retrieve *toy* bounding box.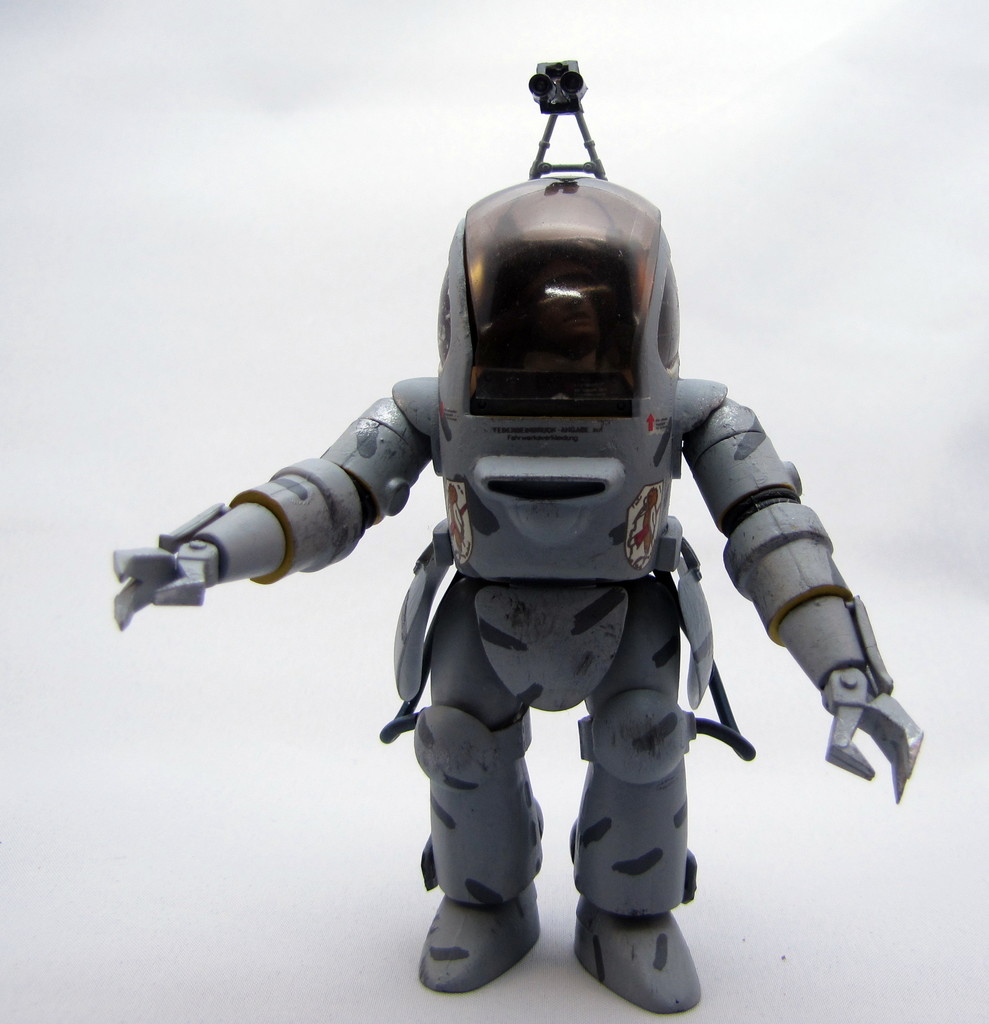
Bounding box: select_region(121, 100, 910, 945).
